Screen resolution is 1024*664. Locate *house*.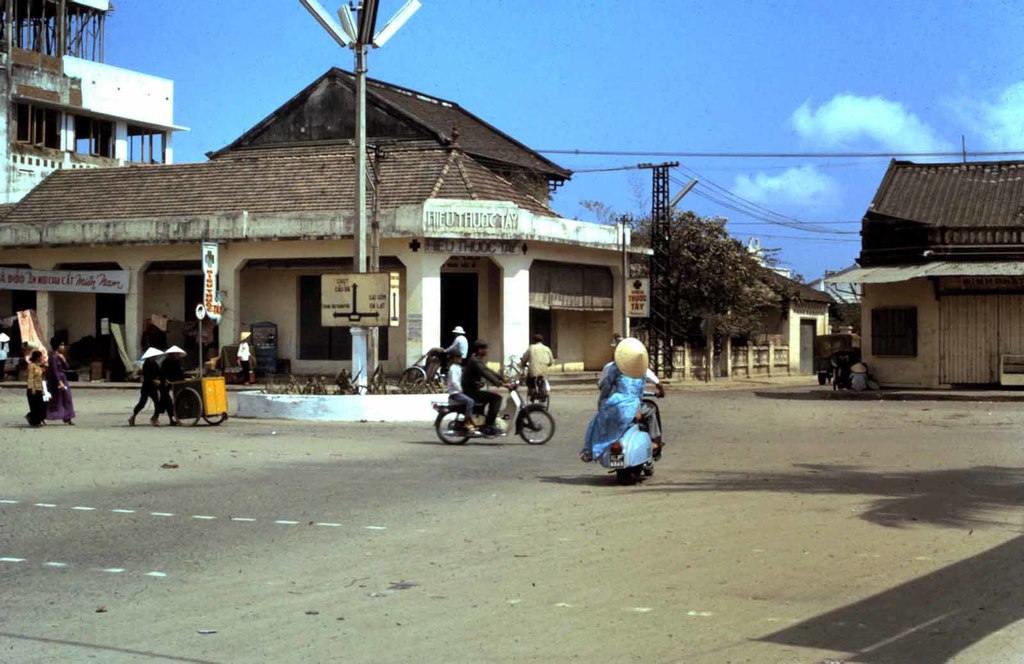
bbox(690, 264, 844, 398).
